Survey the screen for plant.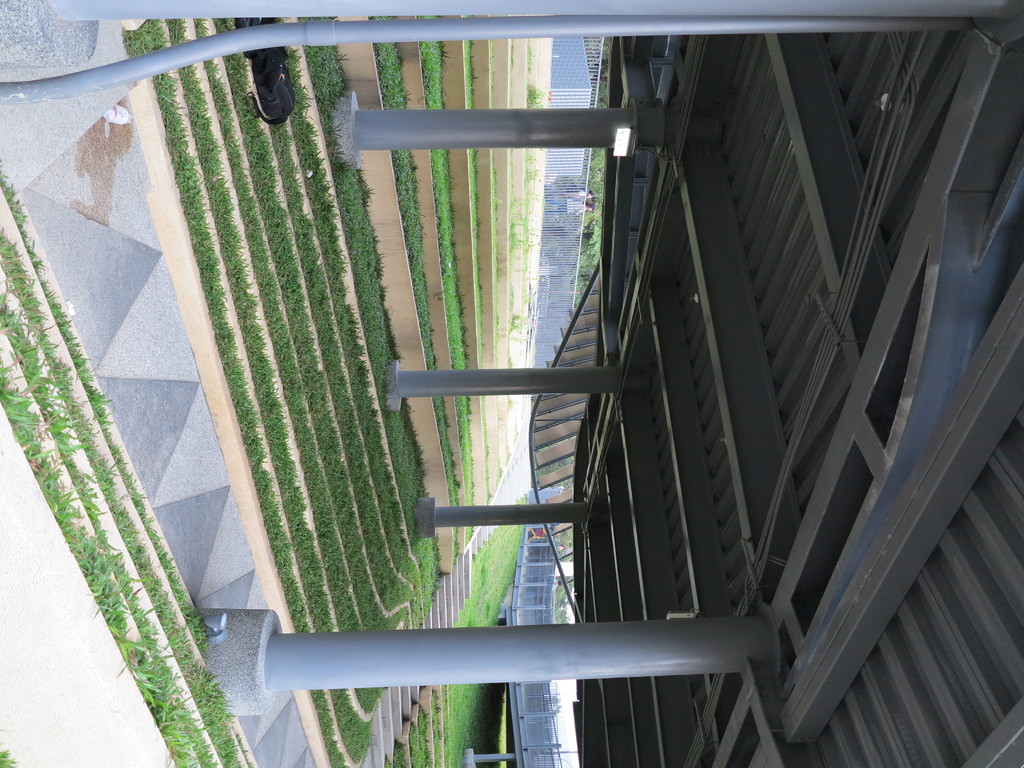
Survey found: x1=13 y1=395 x2=39 y2=432.
